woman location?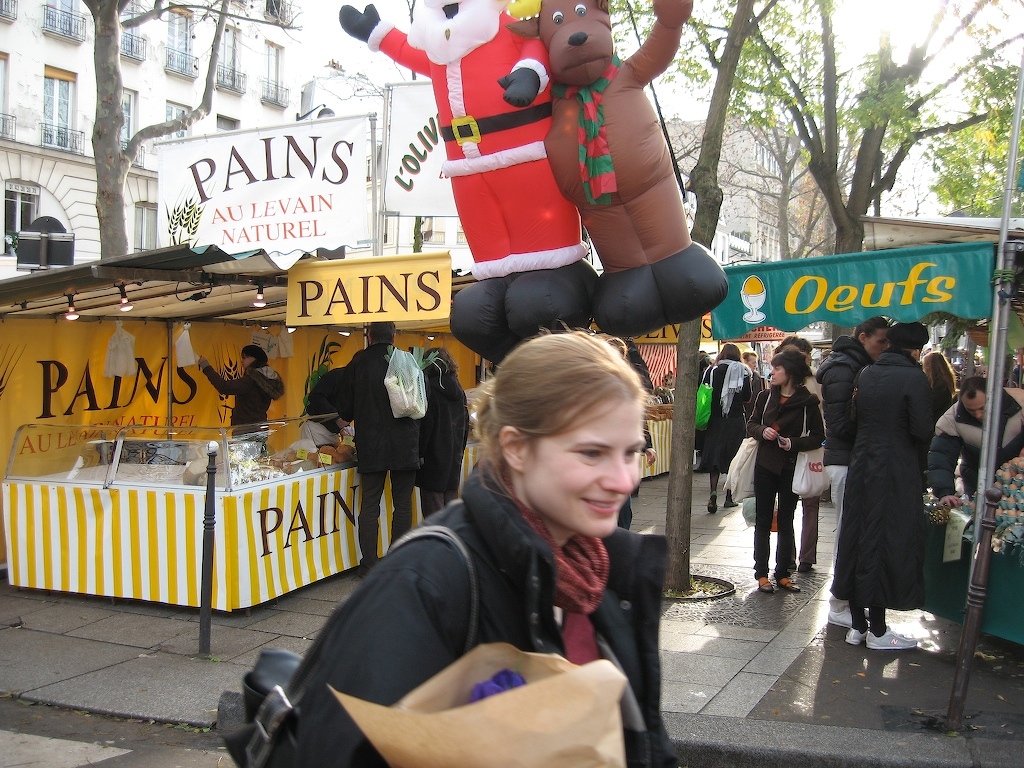
box=[924, 354, 956, 427]
